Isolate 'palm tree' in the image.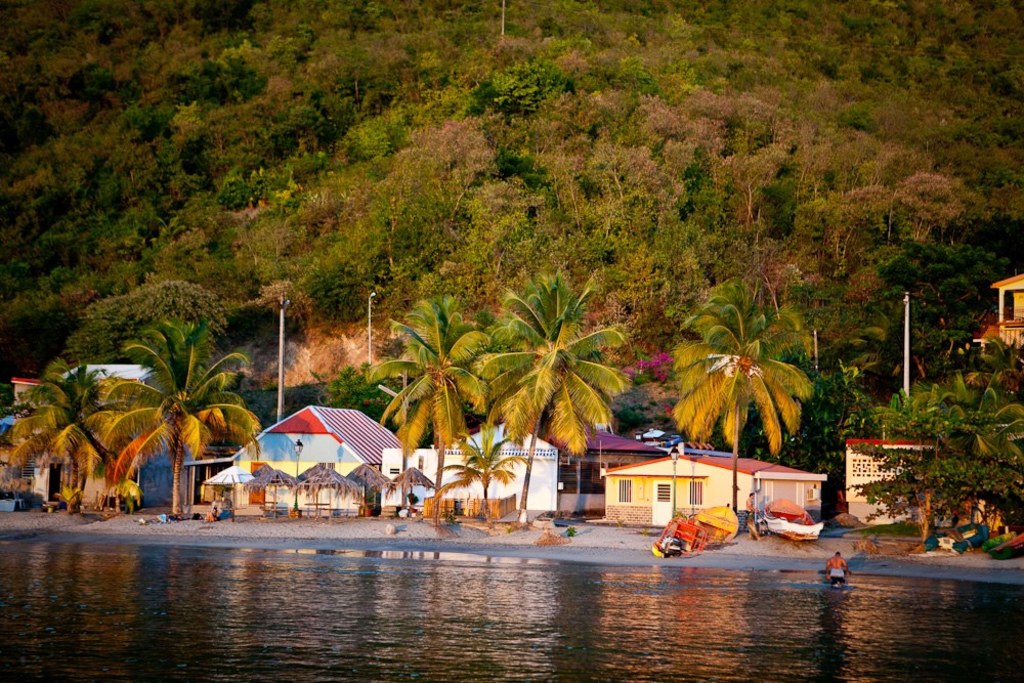
Isolated region: 0 347 120 543.
